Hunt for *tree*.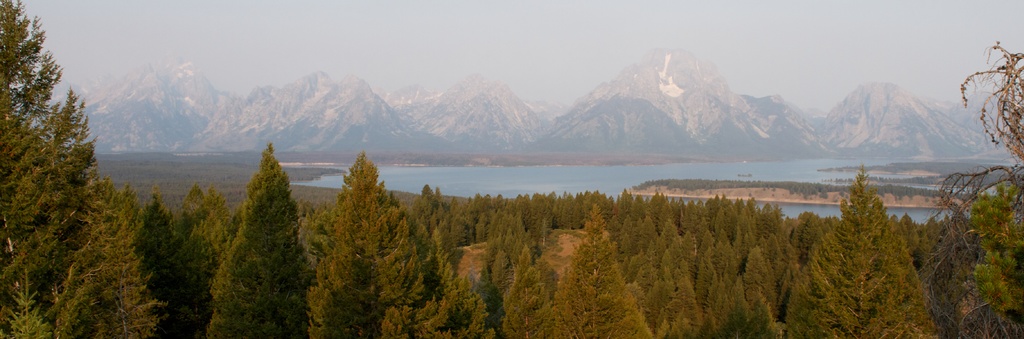
Hunted down at [left=642, top=186, right=677, bottom=227].
